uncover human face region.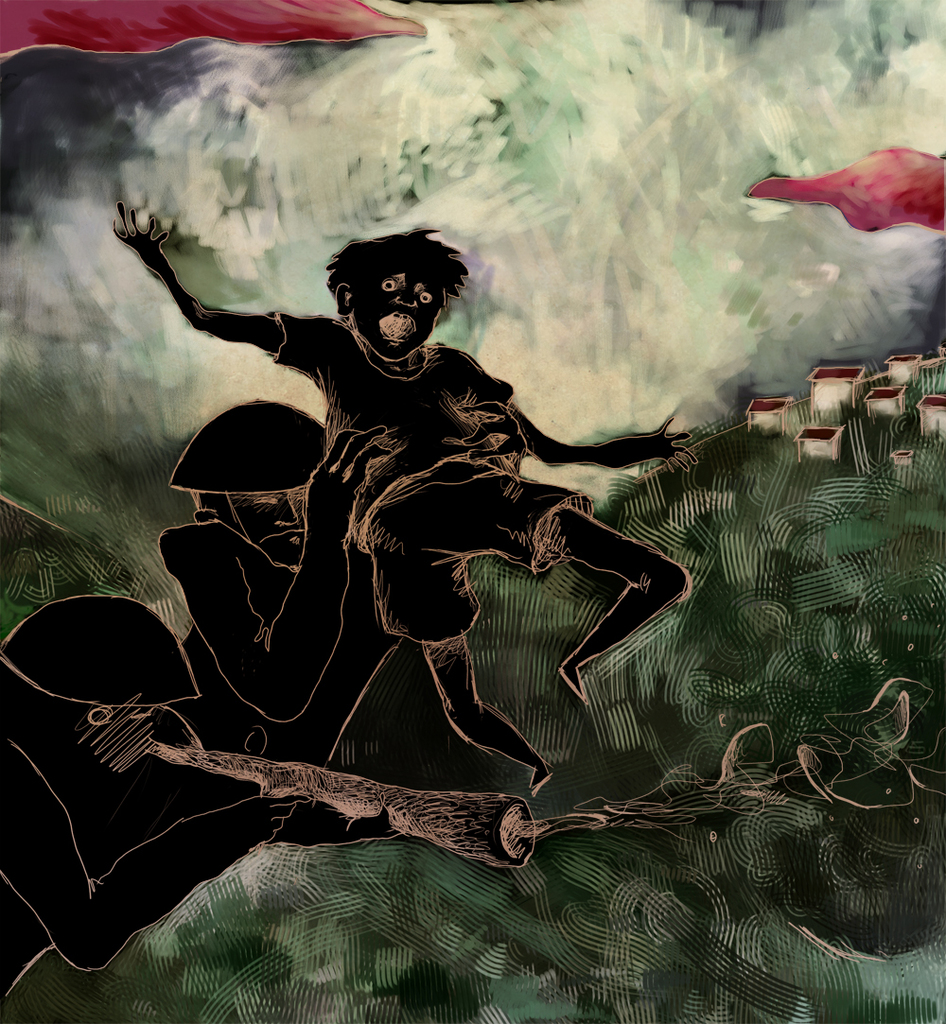
Uncovered: 359:267:447:351.
